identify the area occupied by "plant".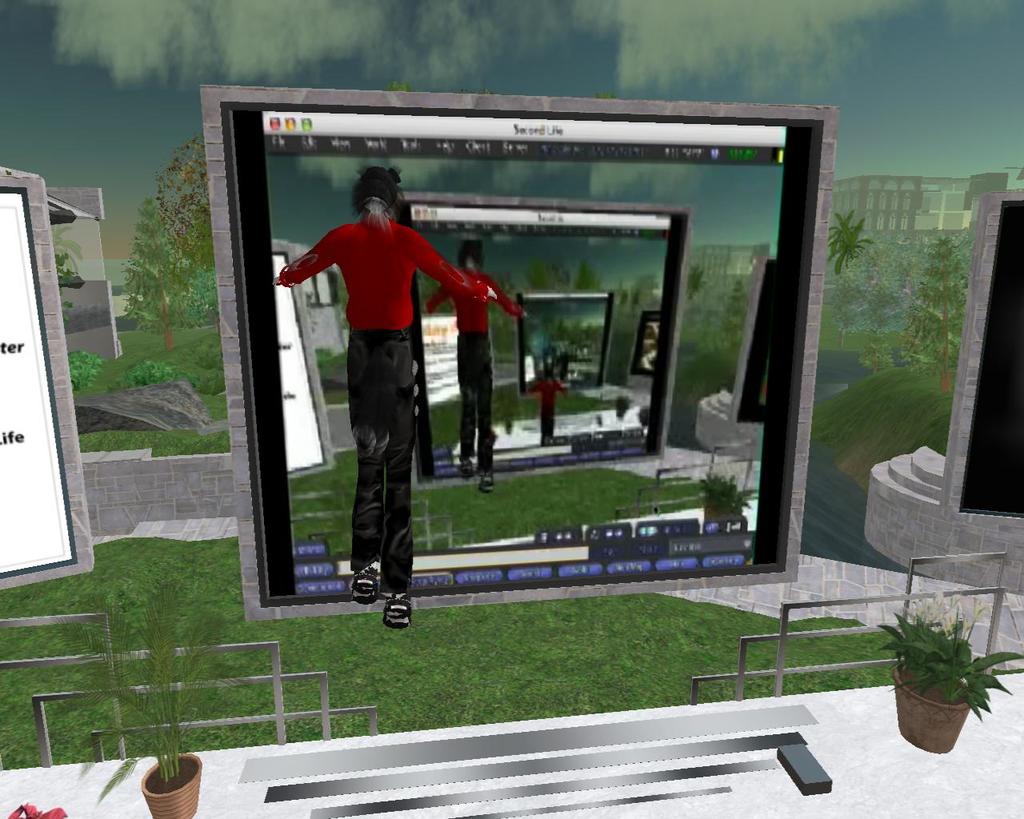
Area: select_region(815, 291, 950, 357).
